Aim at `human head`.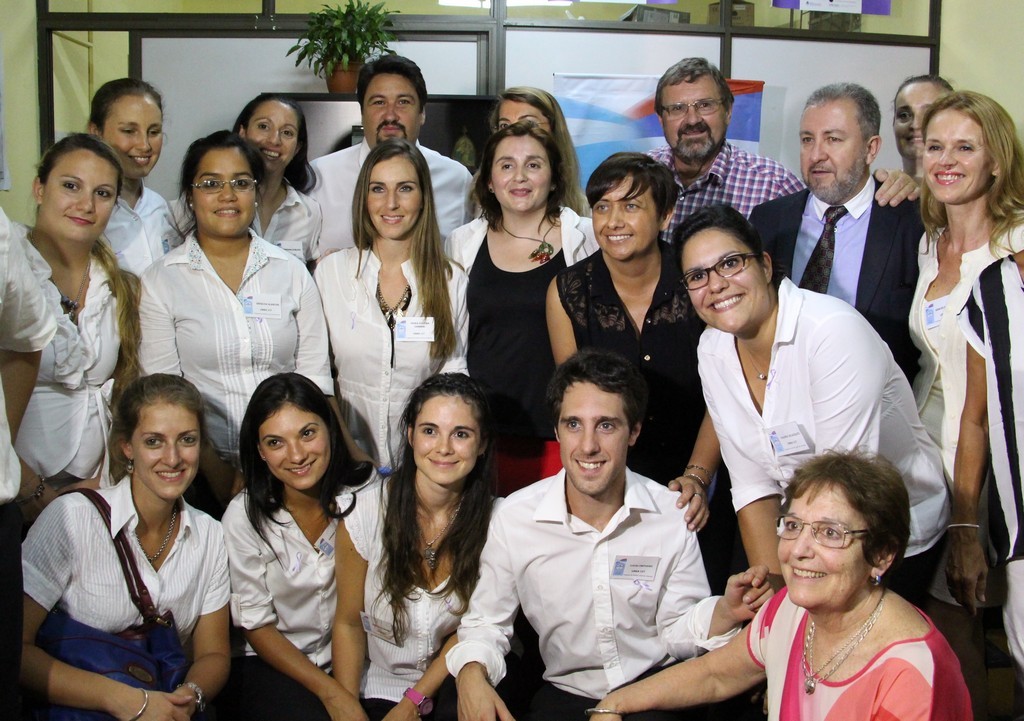
Aimed at (x1=668, y1=206, x2=777, y2=339).
